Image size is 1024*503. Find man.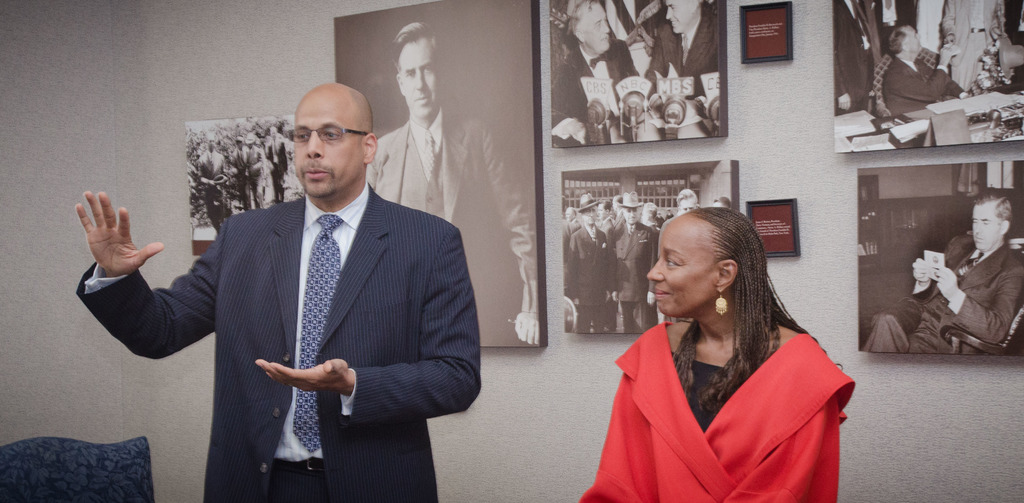
(left=367, top=19, right=540, bottom=347).
